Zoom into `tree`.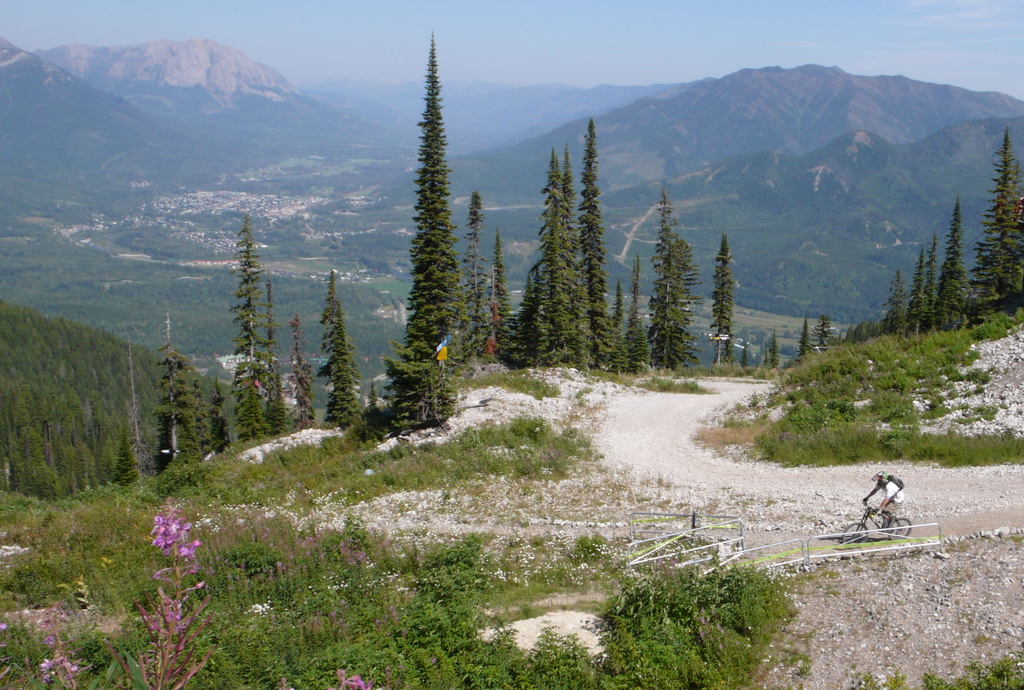
Zoom target: box=[575, 123, 612, 377].
